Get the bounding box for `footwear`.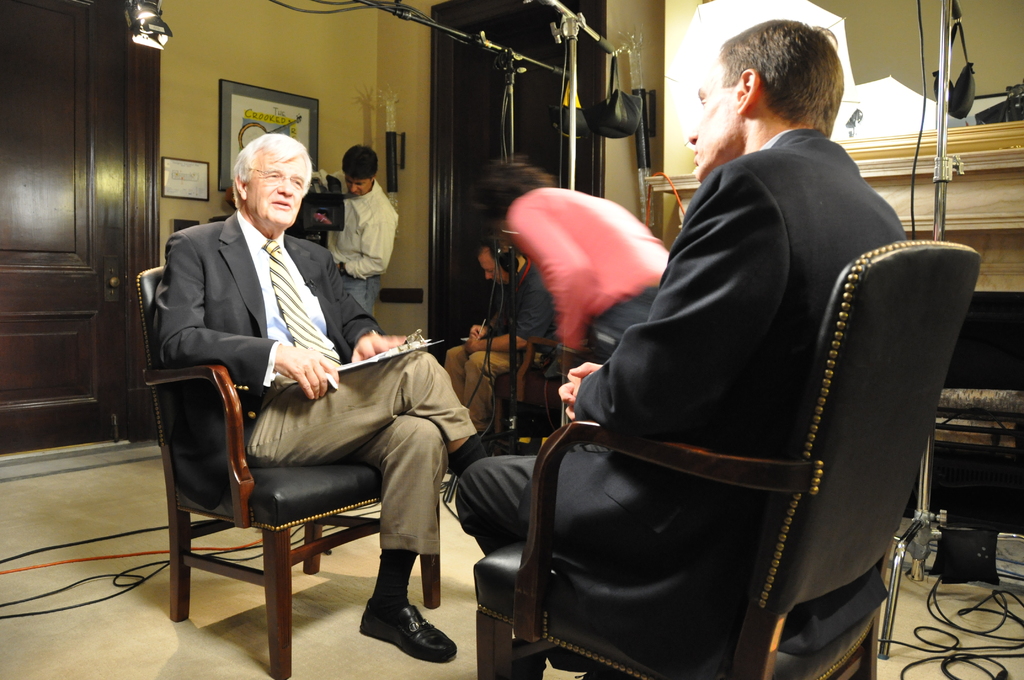
select_region(353, 555, 447, 678).
